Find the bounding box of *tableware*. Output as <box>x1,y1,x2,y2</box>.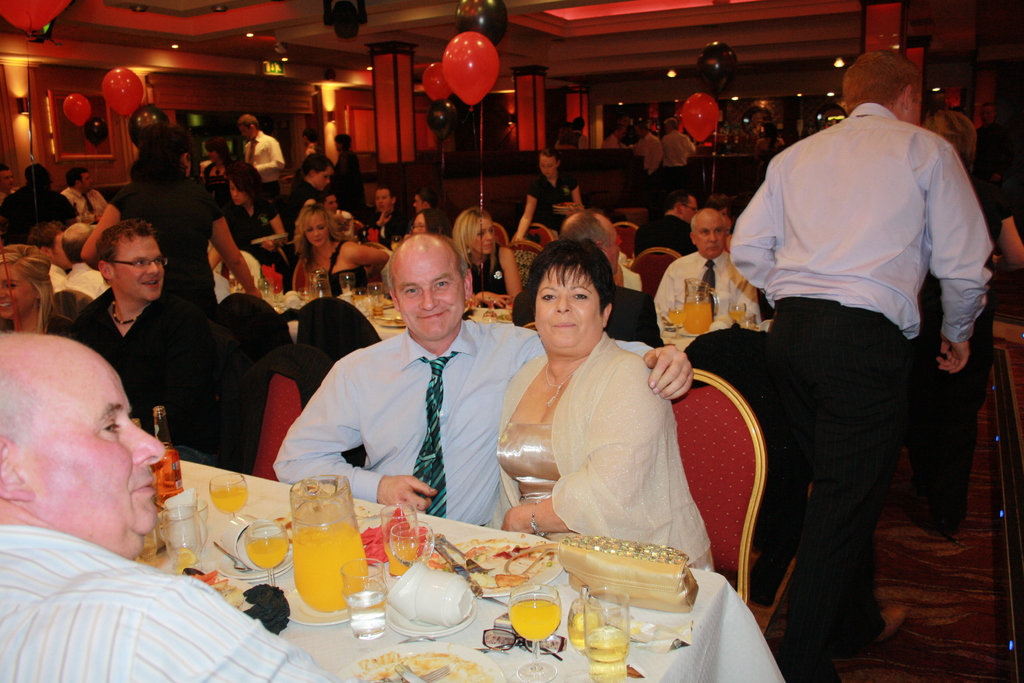
<box>728,301,749,326</box>.
